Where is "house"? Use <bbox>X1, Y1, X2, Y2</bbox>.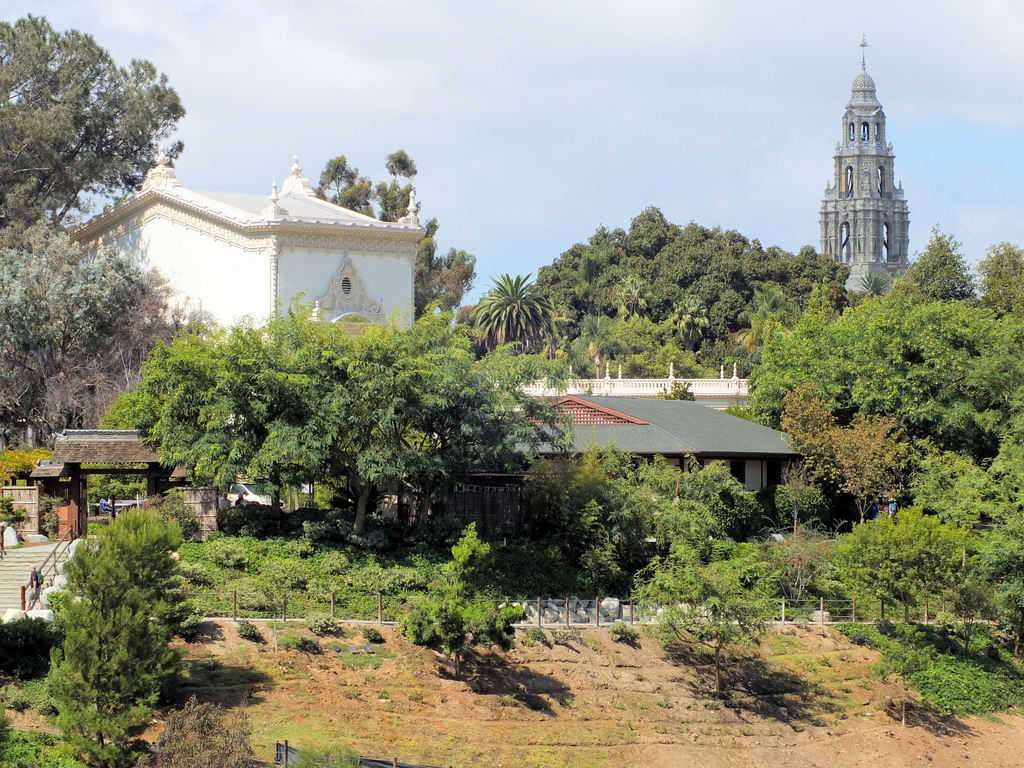
<bbox>435, 392, 806, 535</bbox>.
